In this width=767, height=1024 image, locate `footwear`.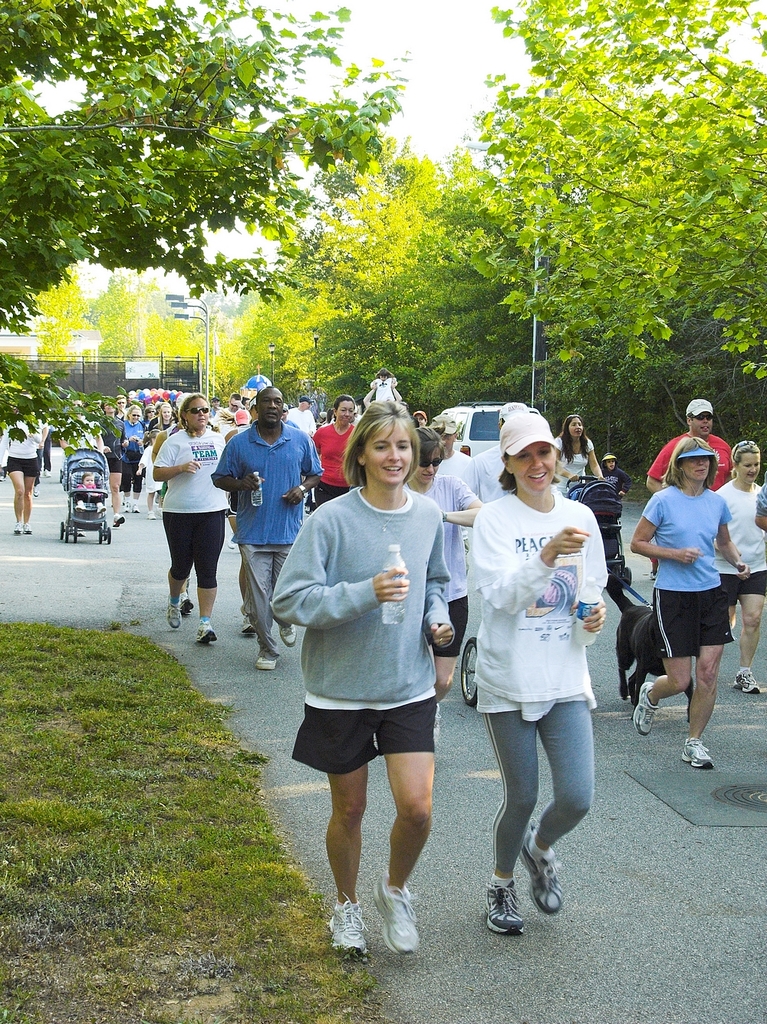
Bounding box: [155, 505, 163, 515].
